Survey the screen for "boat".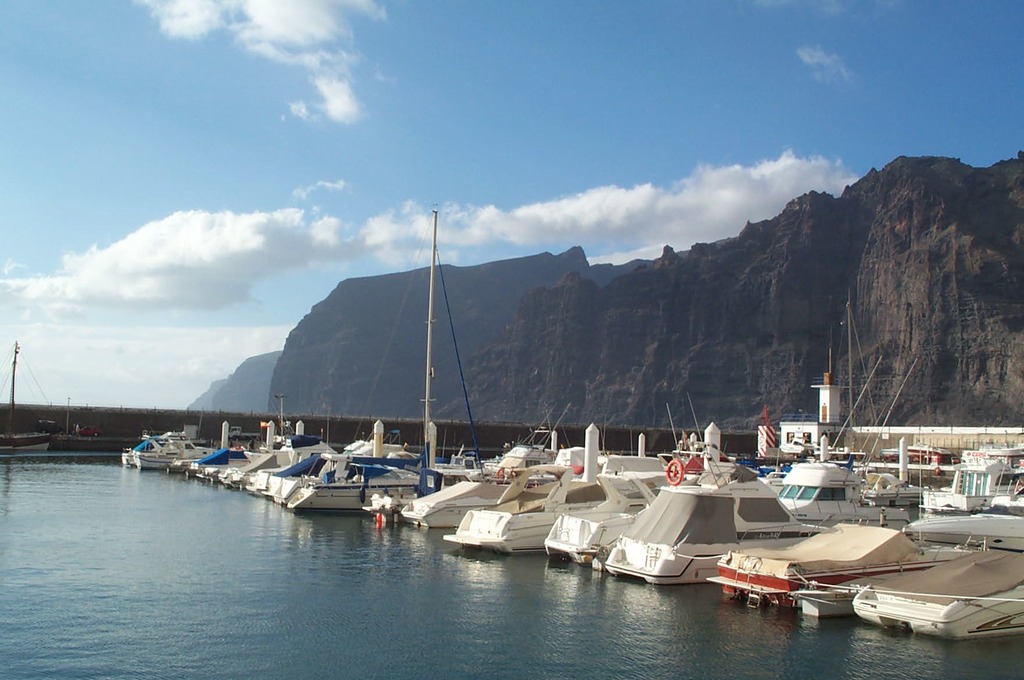
Survey found: (589,374,824,591).
